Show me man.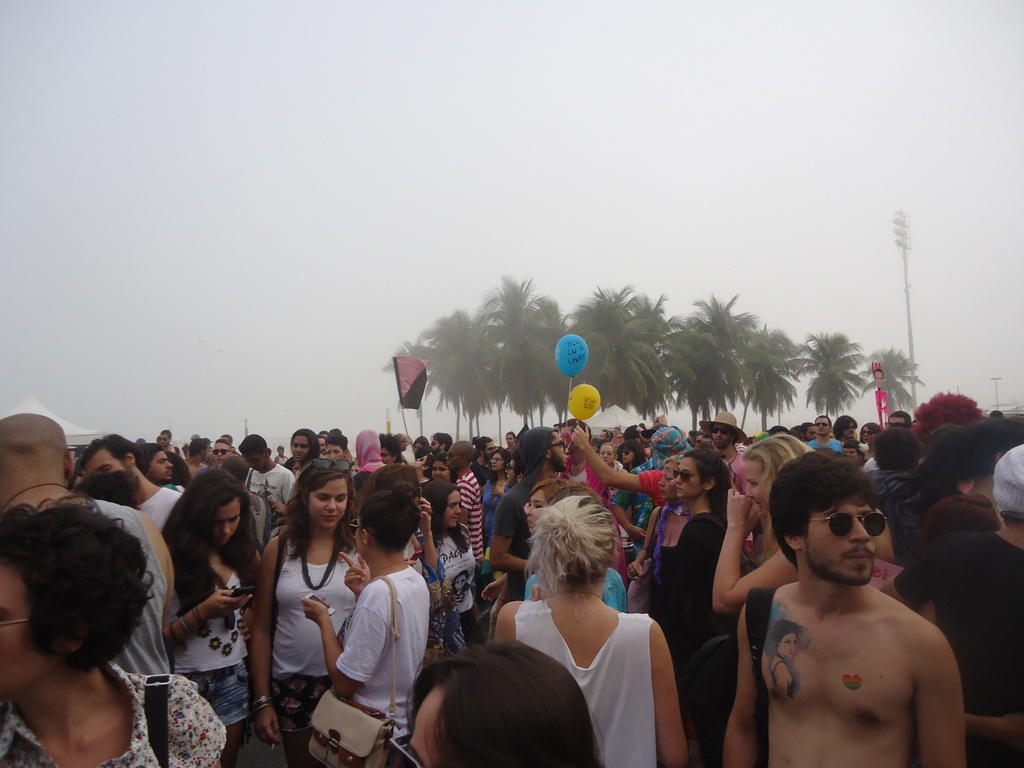
man is here: x1=239, y1=435, x2=295, y2=522.
